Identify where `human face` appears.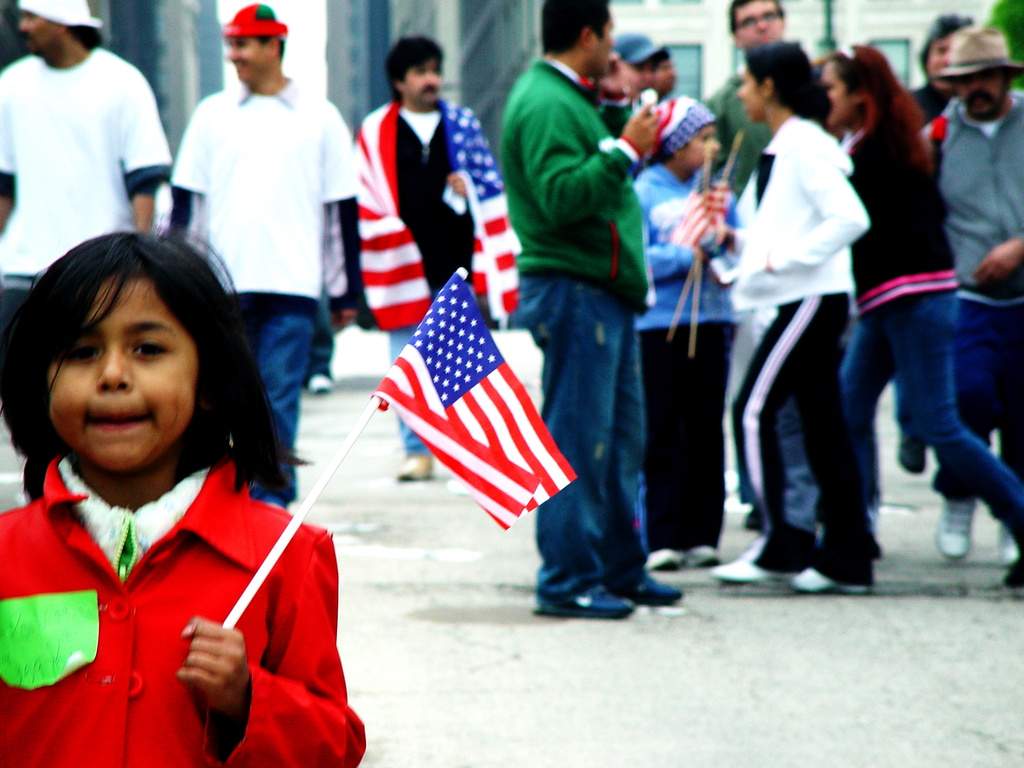
Appears at [x1=814, y1=56, x2=856, y2=122].
